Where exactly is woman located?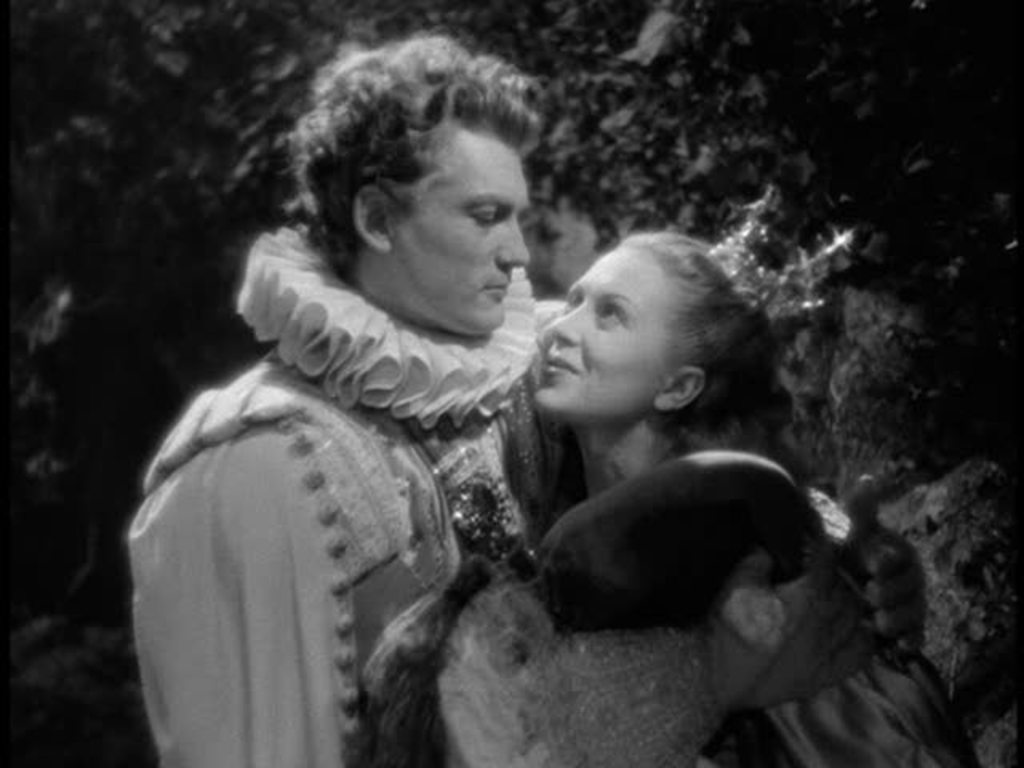
Its bounding box is bbox(366, 192, 981, 766).
